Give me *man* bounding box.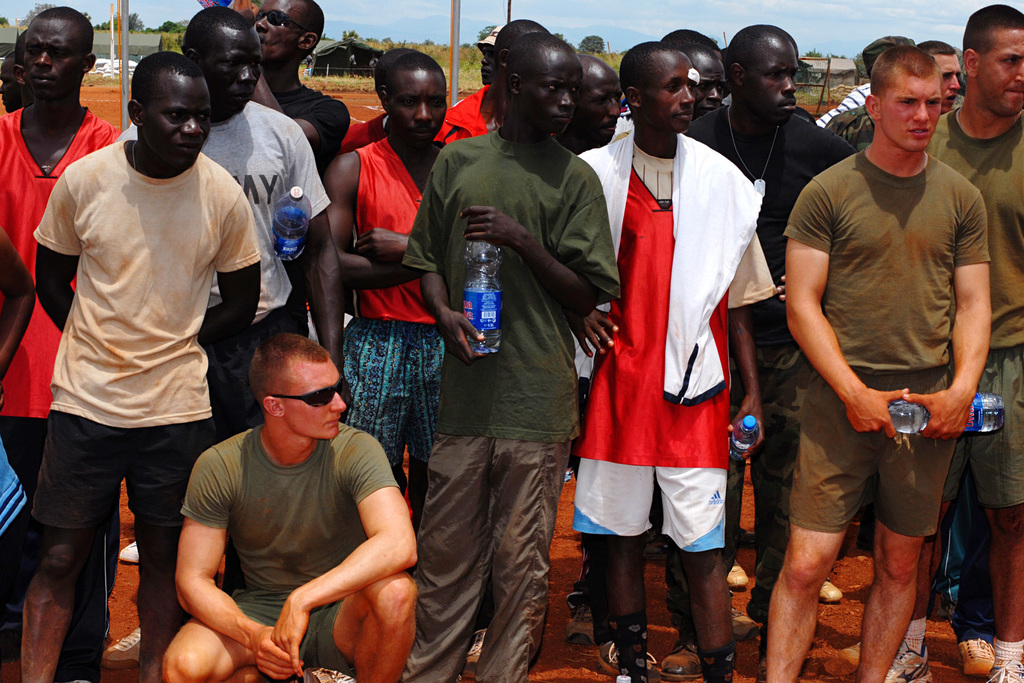
box(196, 0, 260, 26).
